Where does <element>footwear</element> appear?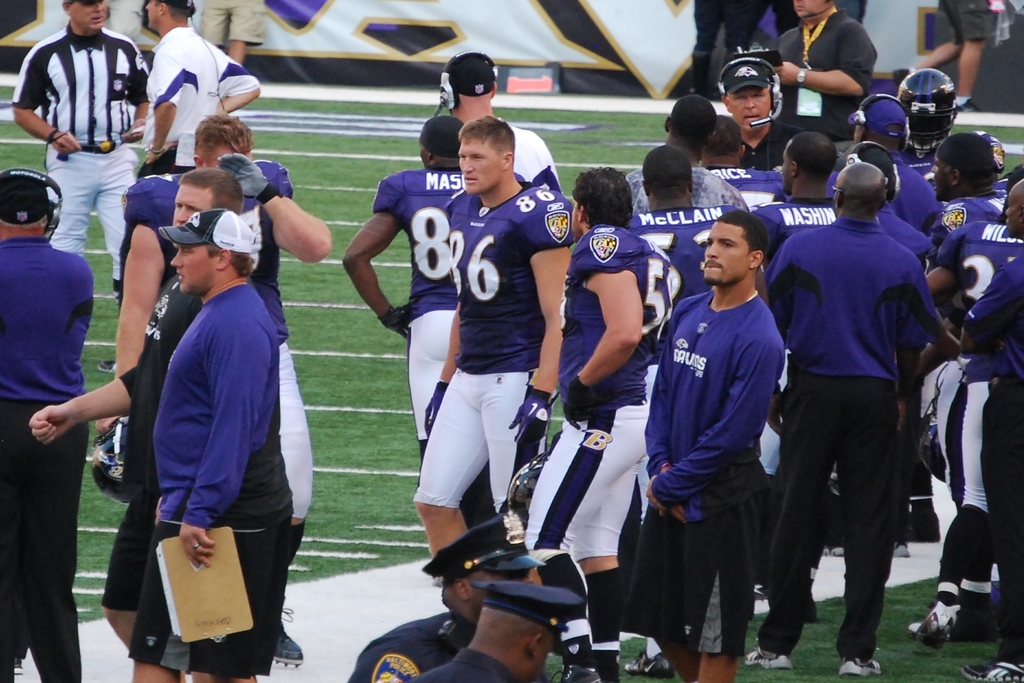
Appears at box(916, 599, 964, 650).
